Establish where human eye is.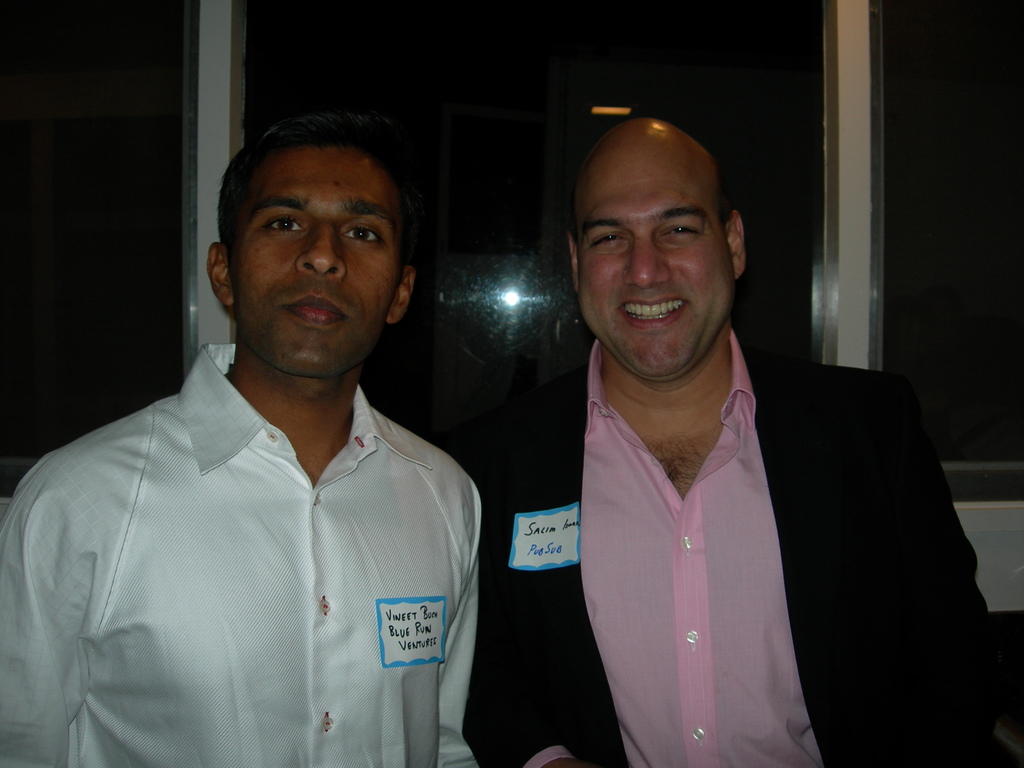
Established at <bbox>260, 213, 308, 240</bbox>.
